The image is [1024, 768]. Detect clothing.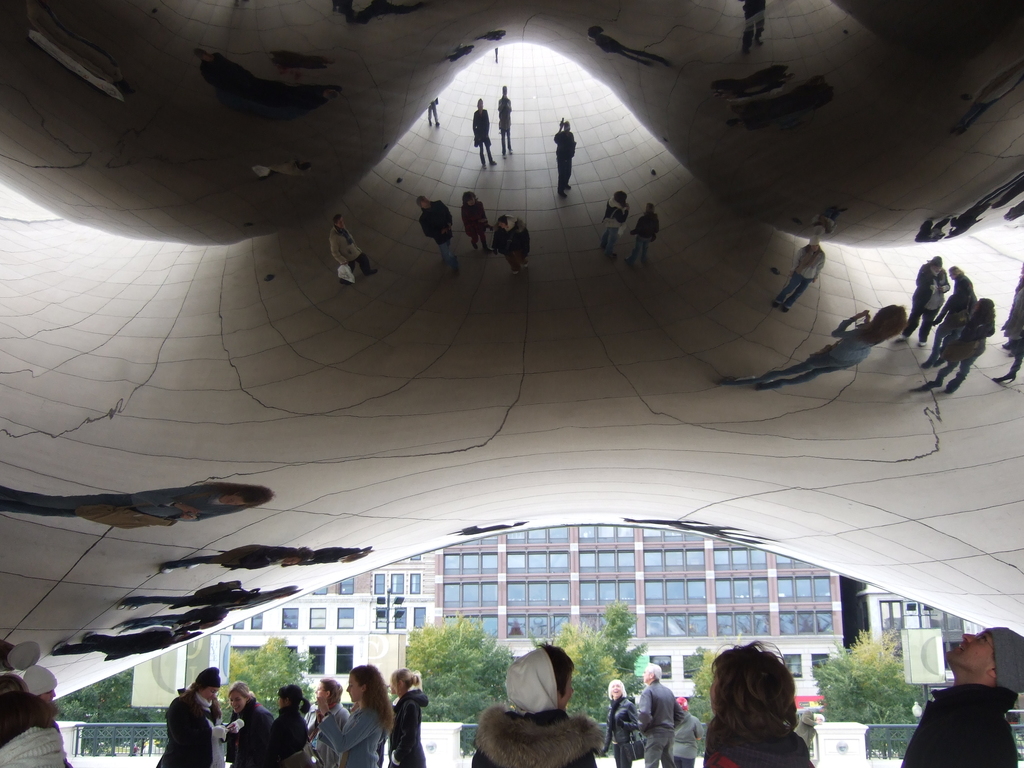
Detection: <bbox>4, 484, 239, 531</bbox>.
